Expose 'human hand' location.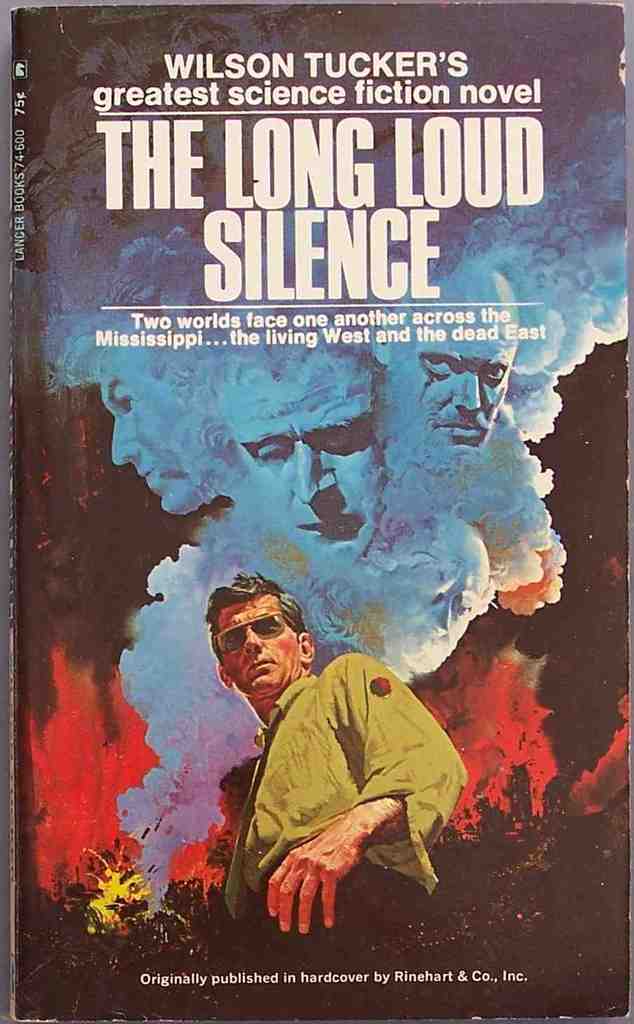
Exposed at 261,823,401,932.
